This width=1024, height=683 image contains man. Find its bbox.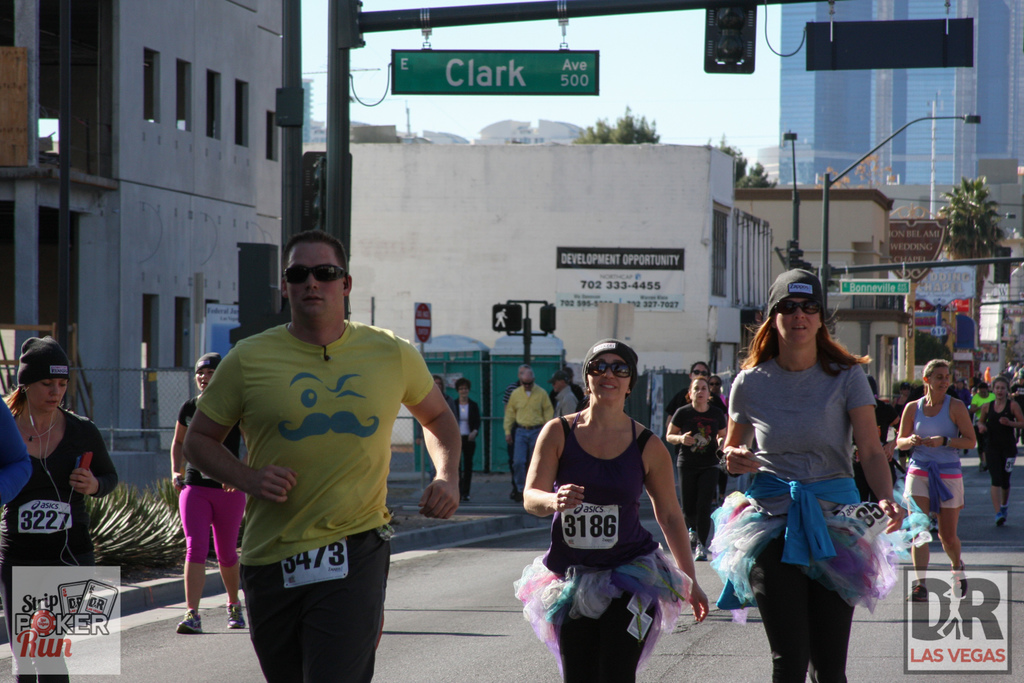
BBox(504, 366, 554, 498).
